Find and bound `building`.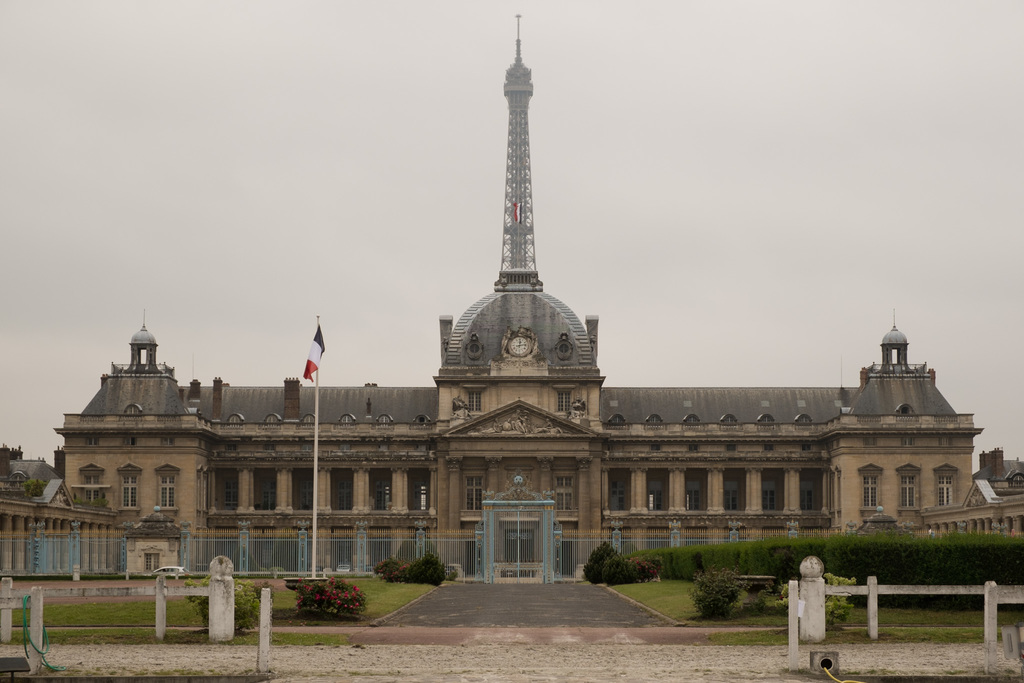
Bound: select_region(0, 267, 1023, 576).
